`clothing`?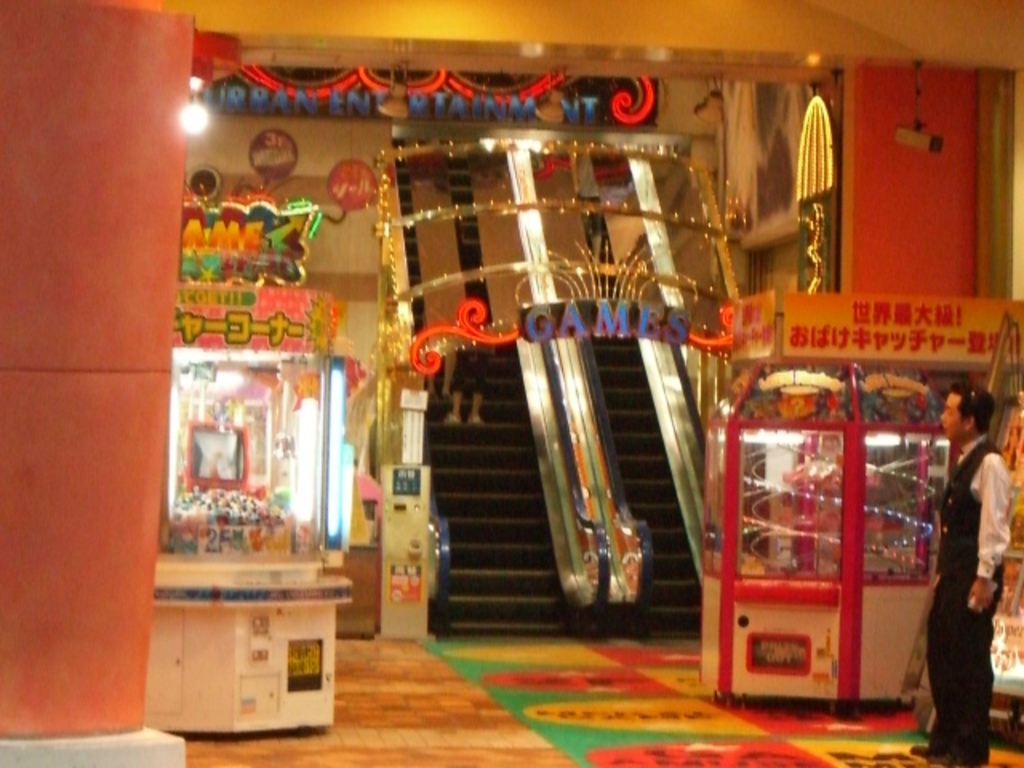
box=[448, 336, 493, 398]
